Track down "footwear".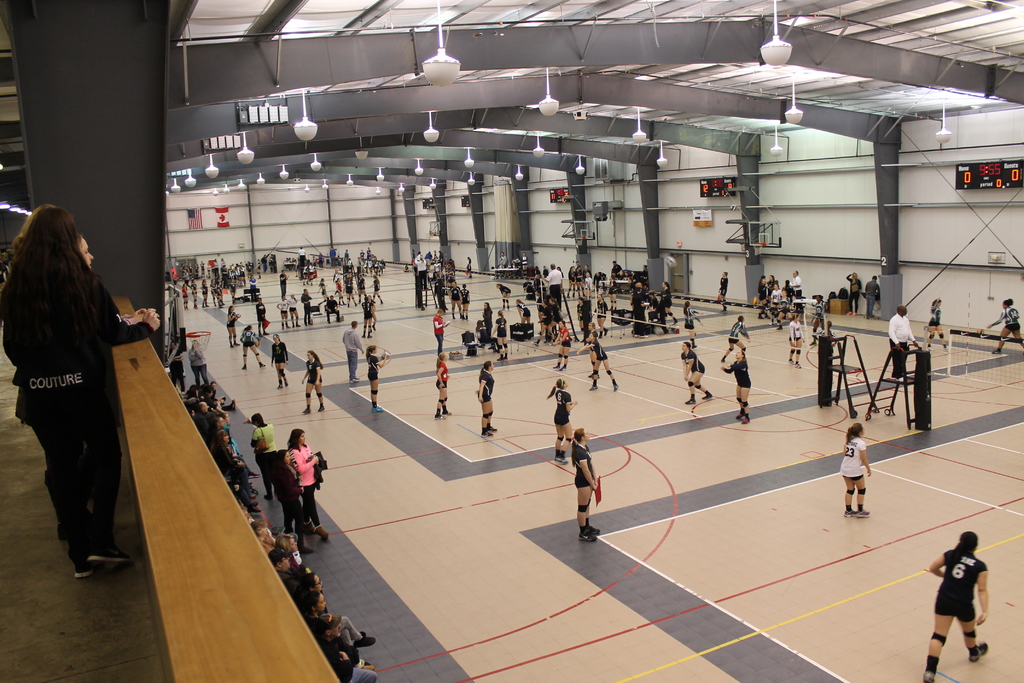
Tracked to left=774, top=323, right=781, bottom=330.
